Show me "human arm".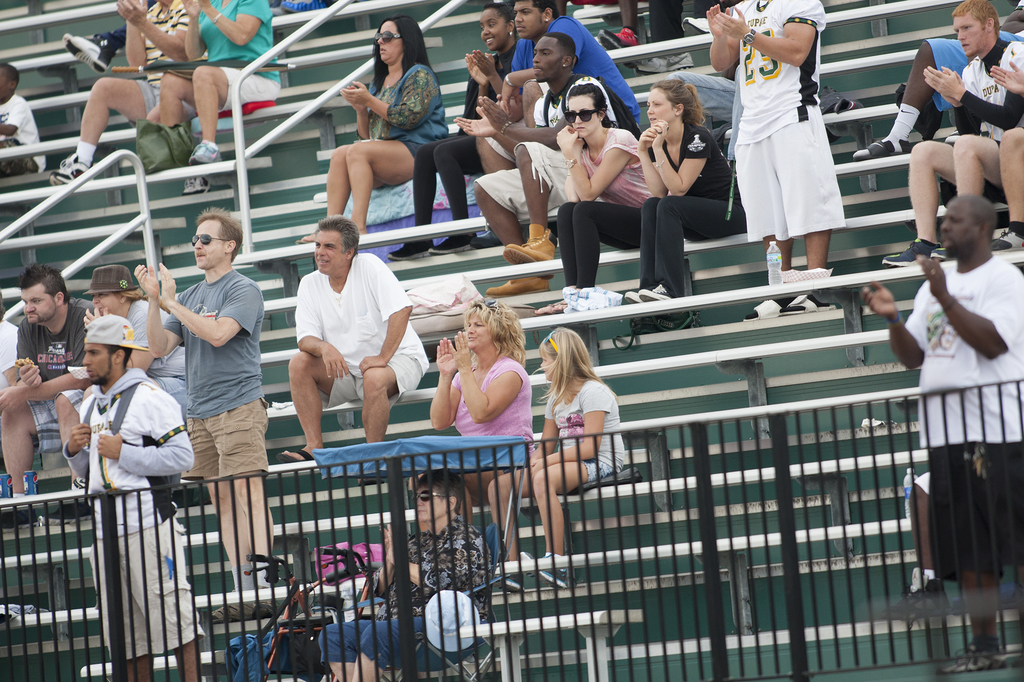
"human arm" is here: [x1=0, y1=94, x2=32, y2=139].
